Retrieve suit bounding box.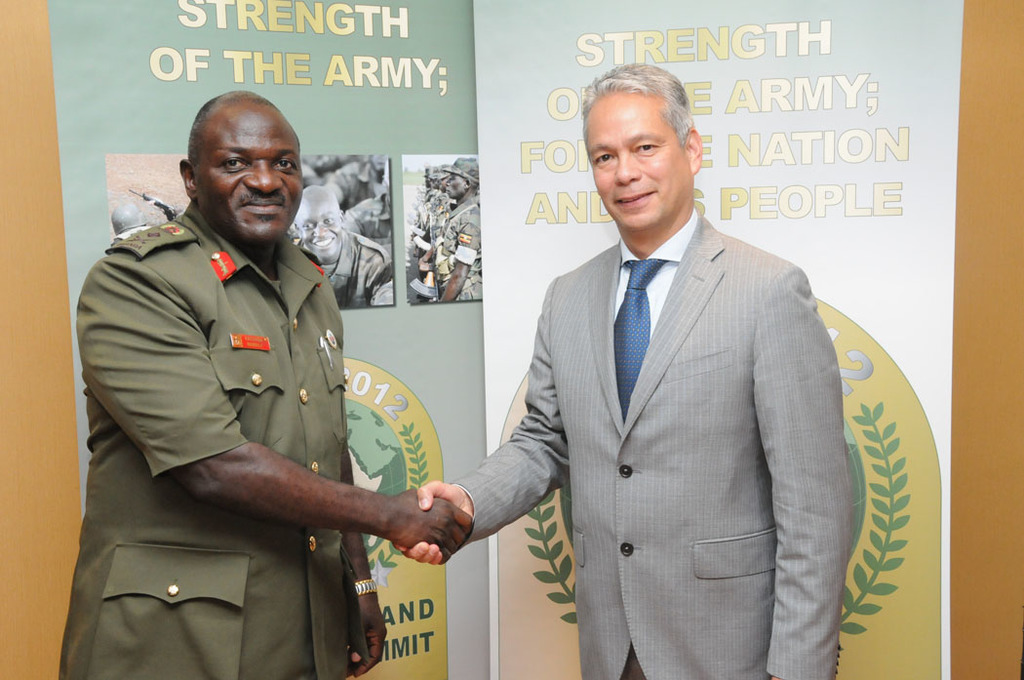
Bounding box: BBox(463, 104, 858, 663).
